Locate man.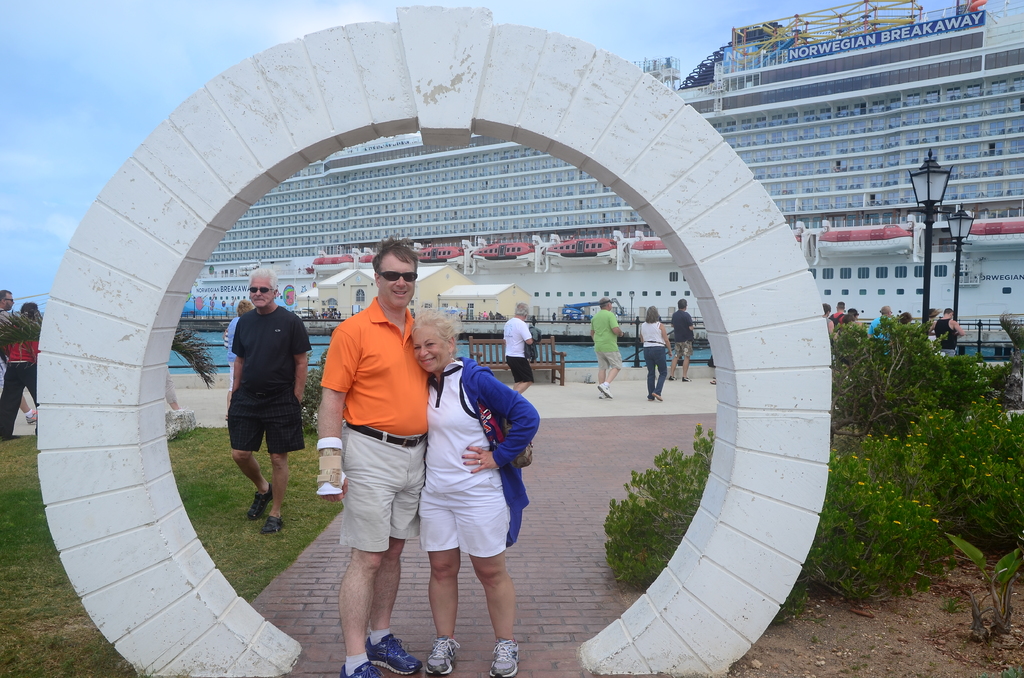
Bounding box: 222,296,256,390.
